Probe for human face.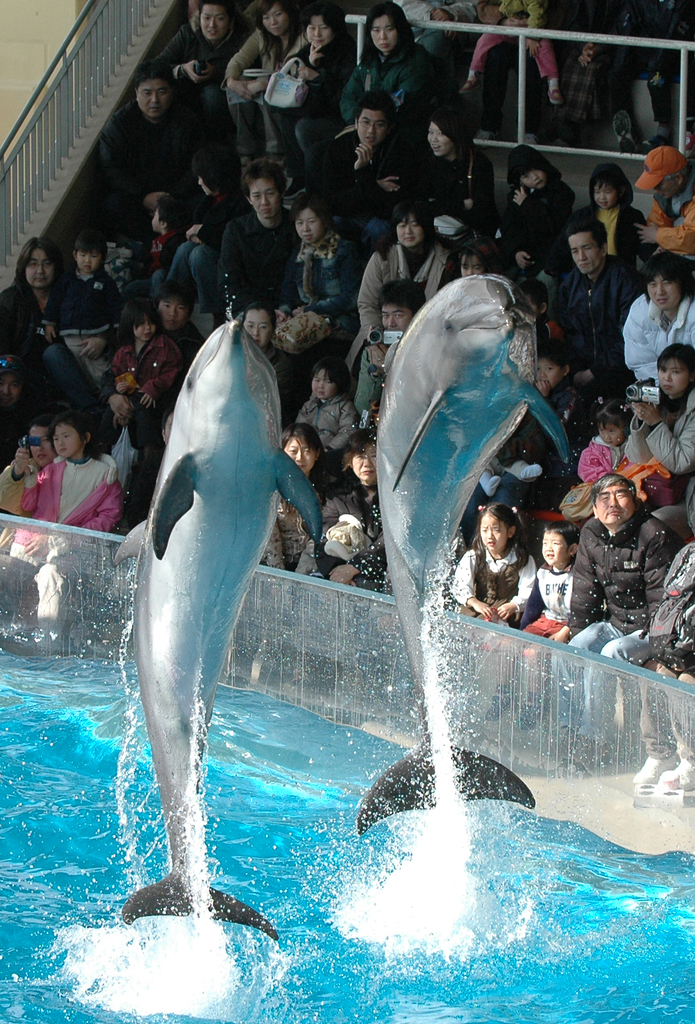
Probe result: 308, 368, 337, 399.
